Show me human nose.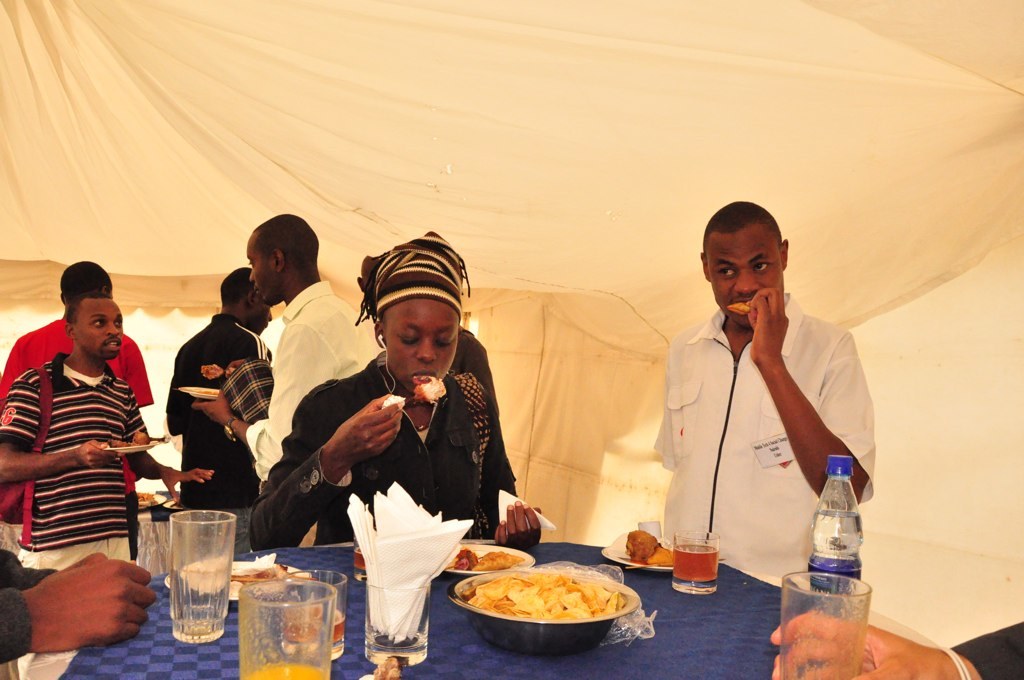
human nose is here: pyautogui.locateOnScreen(245, 267, 257, 286).
